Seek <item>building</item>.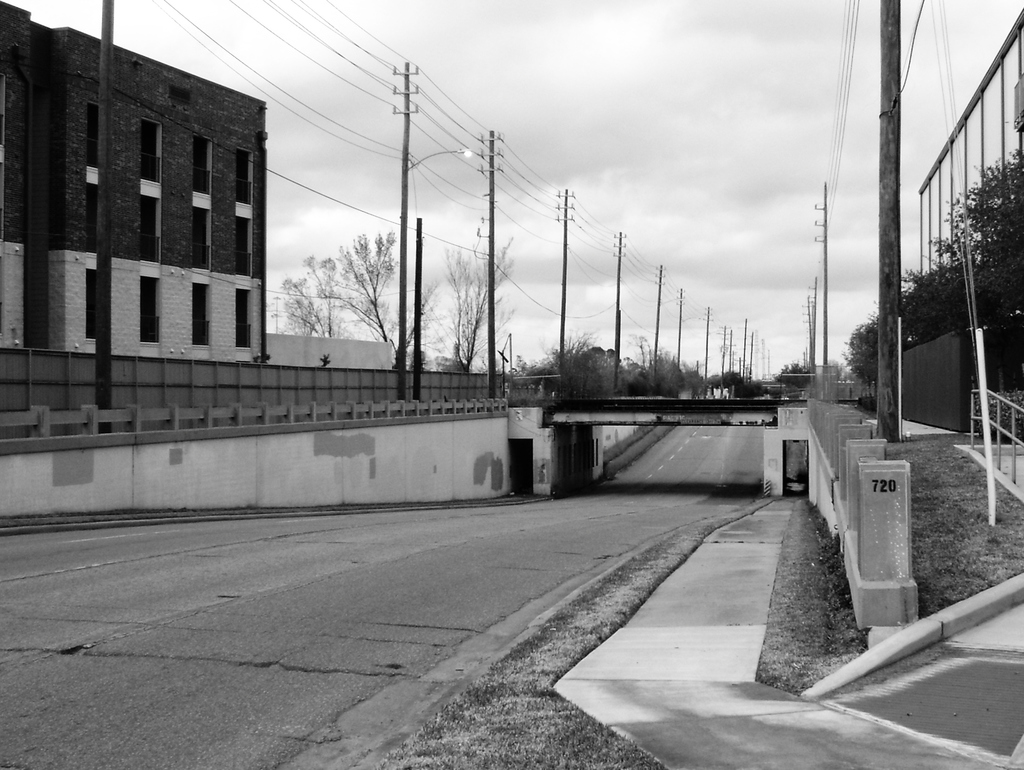
rect(0, 0, 270, 360).
